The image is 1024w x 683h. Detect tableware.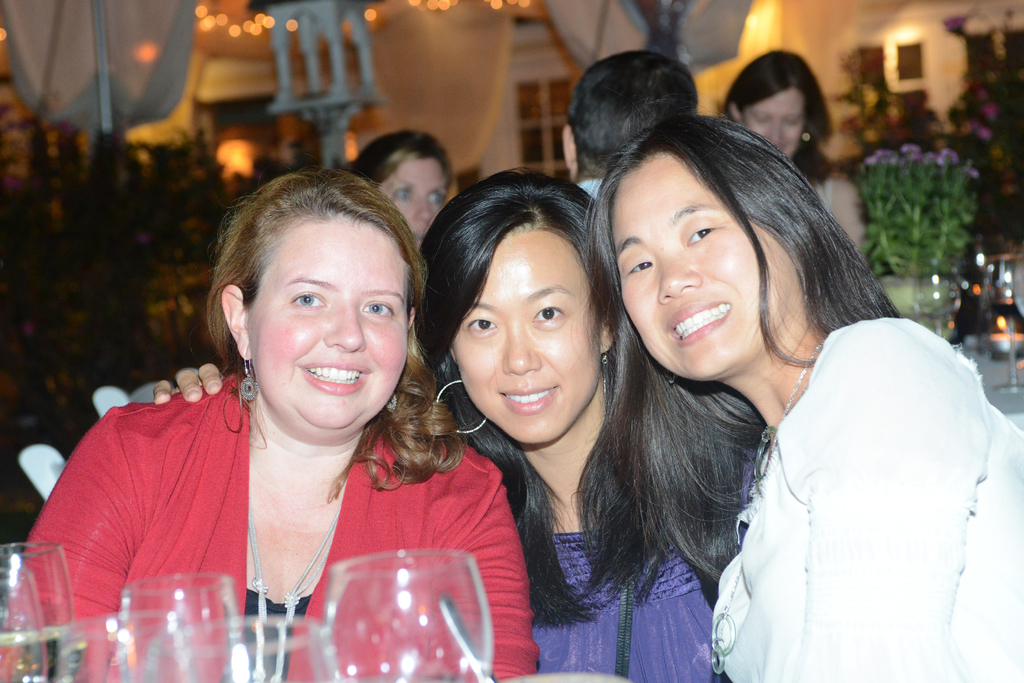
Detection: (119,575,239,682).
